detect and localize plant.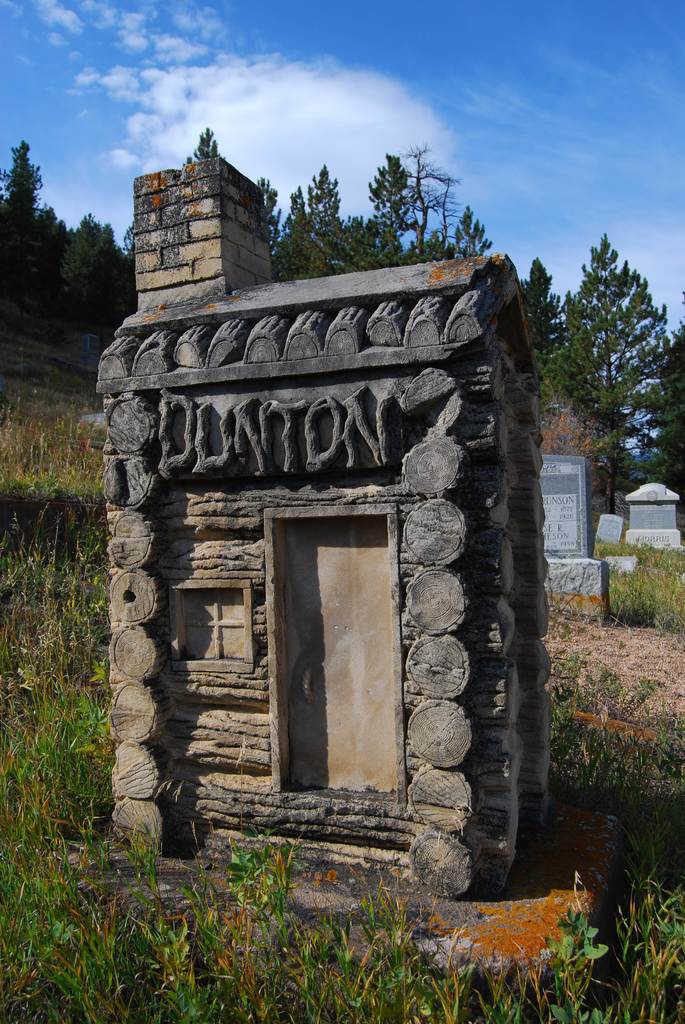
Localized at left=520, top=895, right=632, bottom=1022.
